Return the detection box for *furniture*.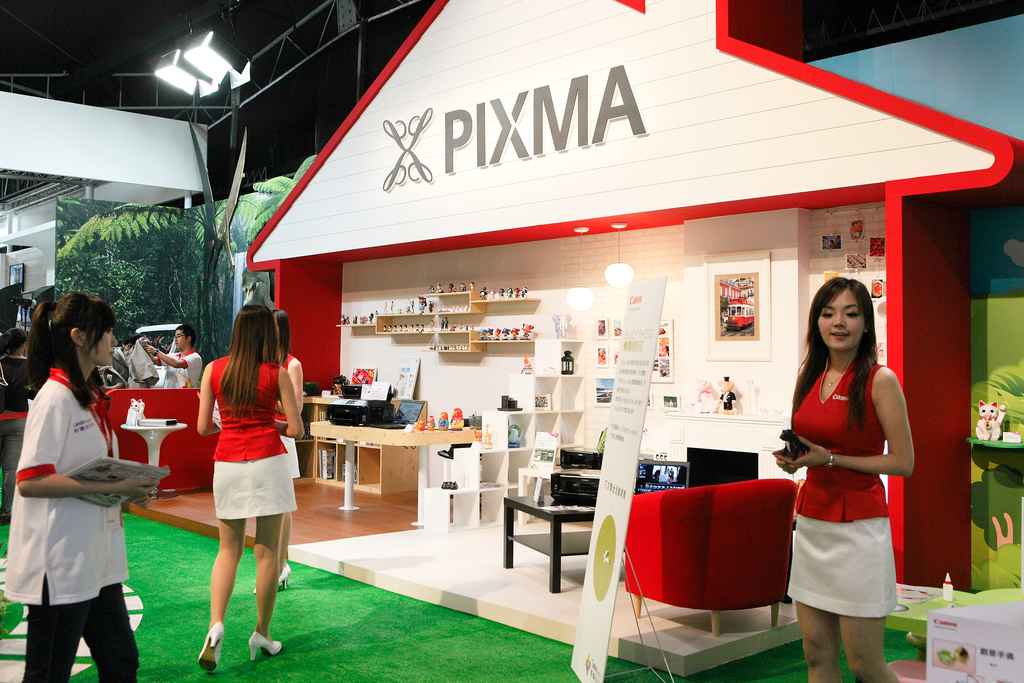
(623,479,798,637).
